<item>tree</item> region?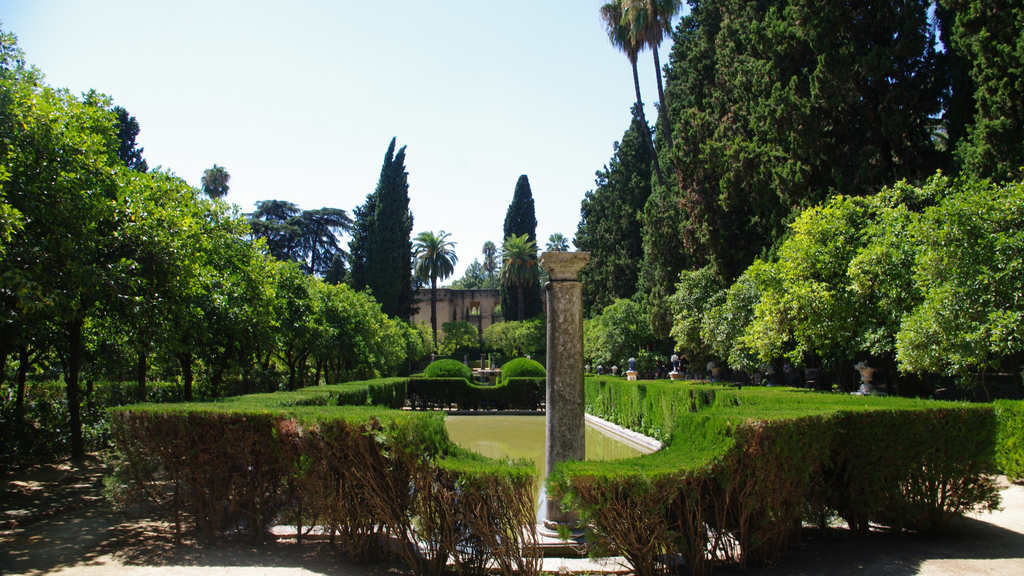
[left=493, top=236, right=540, bottom=321]
